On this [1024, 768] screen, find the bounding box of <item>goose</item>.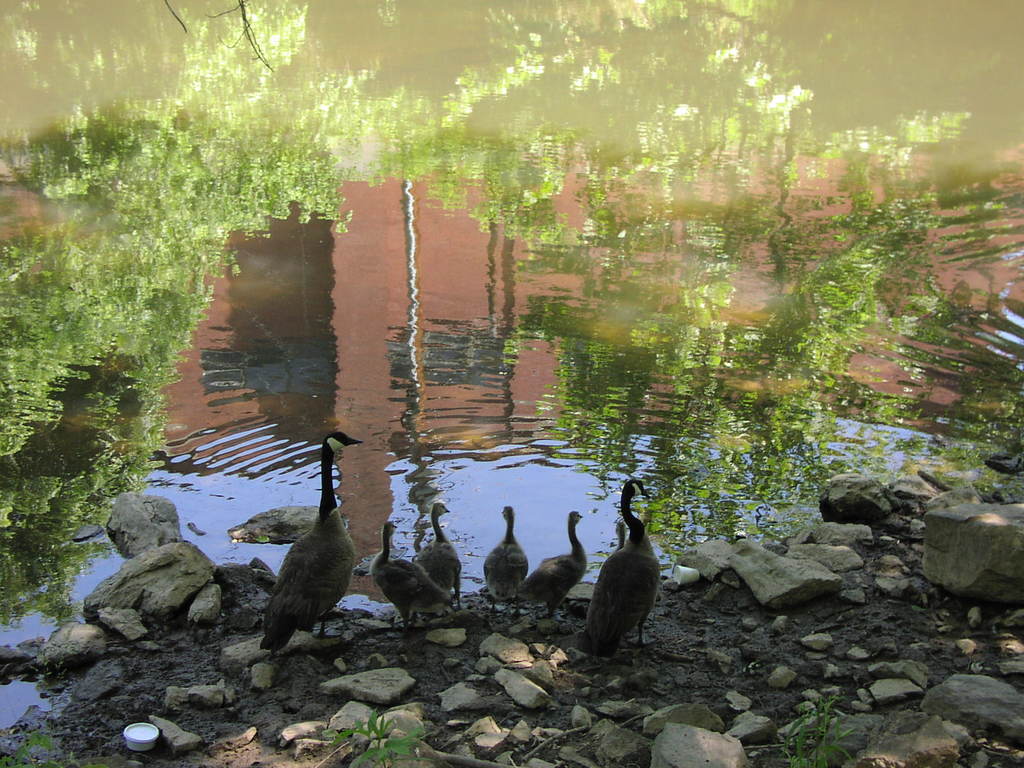
Bounding box: <box>527,511,588,630</box>.
